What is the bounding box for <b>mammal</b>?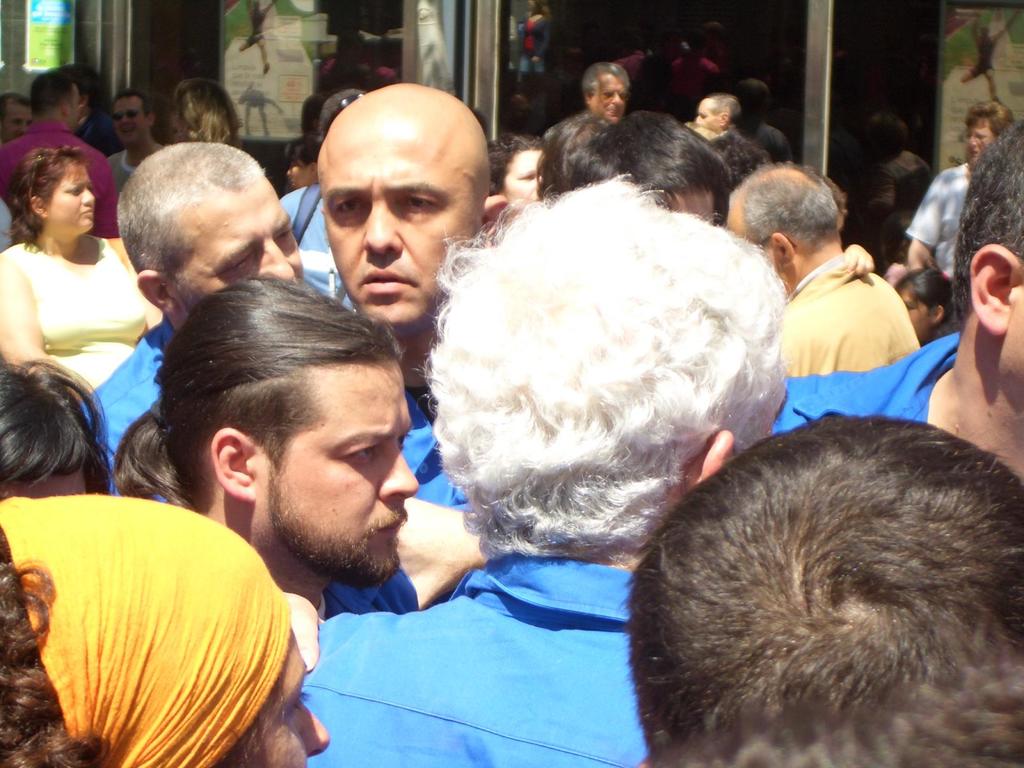
{"x1": 120, "y1": 278, "x2": 424, "y2": 622}.
